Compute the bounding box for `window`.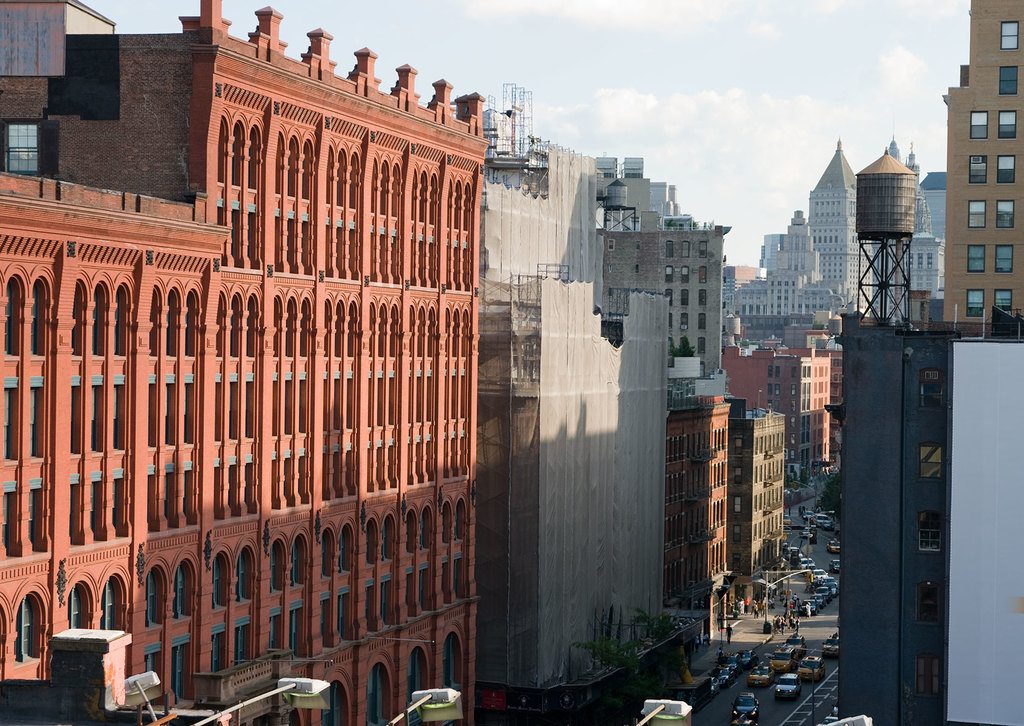
select_region(367, 299, 400, 357).
